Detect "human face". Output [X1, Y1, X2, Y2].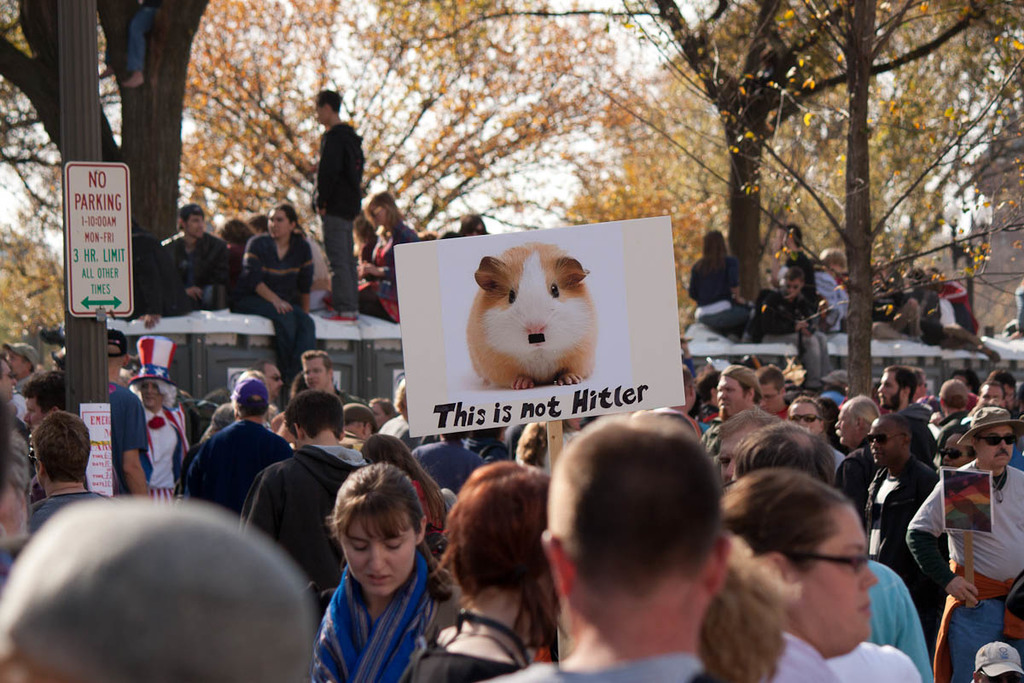
[878, 375, 899, 406].
